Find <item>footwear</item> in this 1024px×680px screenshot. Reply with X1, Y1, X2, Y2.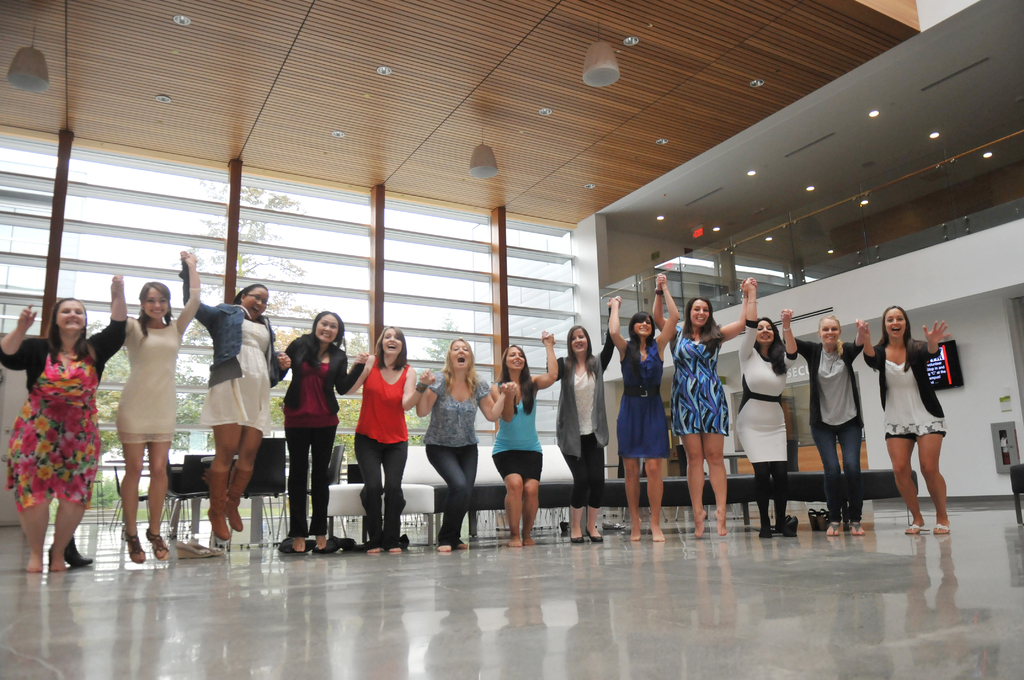
45, 535, 93, 568.
